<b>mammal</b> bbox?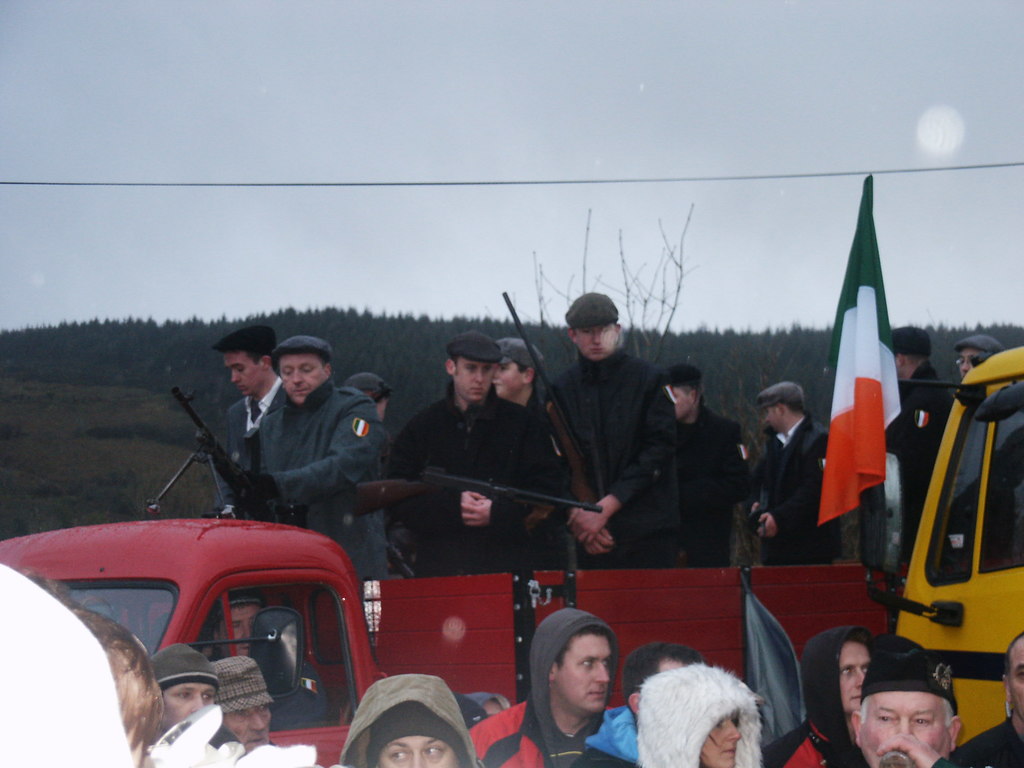
pyautogui.locateOnScreen(201, 326, 283, 516)
